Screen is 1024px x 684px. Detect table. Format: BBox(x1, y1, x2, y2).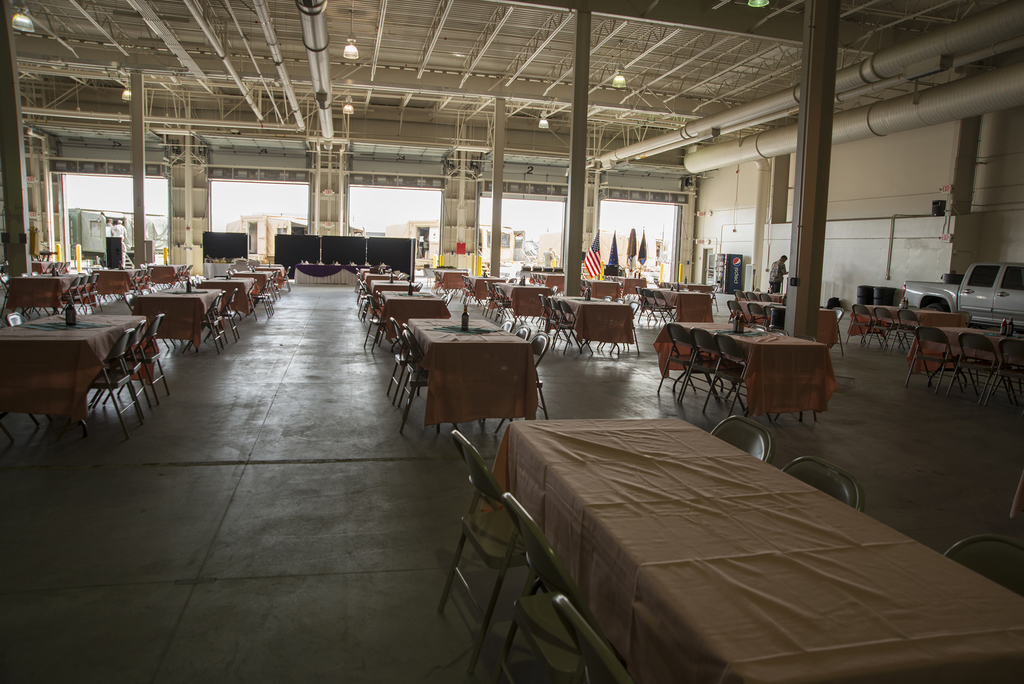
BBox(467, 269, 500, 304).
